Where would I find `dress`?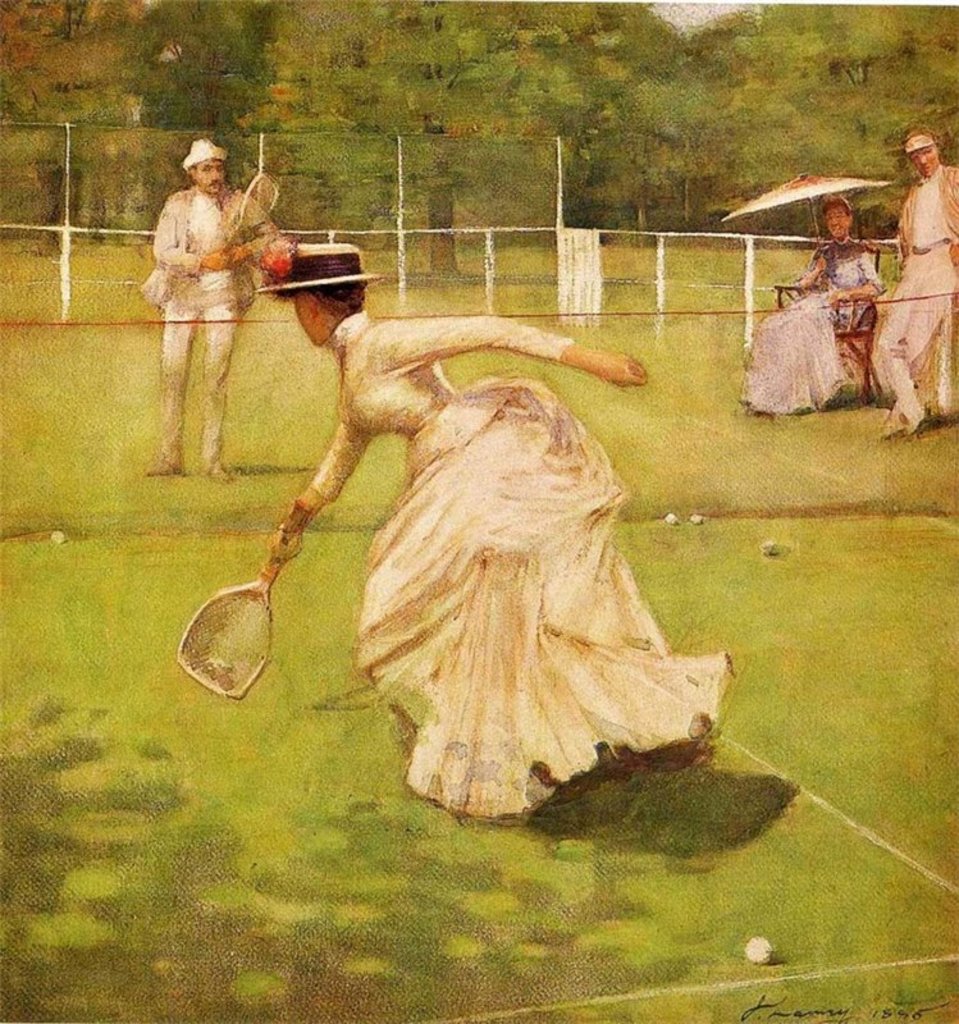
At {"x1": 301, "y1": 310, "x2": 734, "y2": 818}.
